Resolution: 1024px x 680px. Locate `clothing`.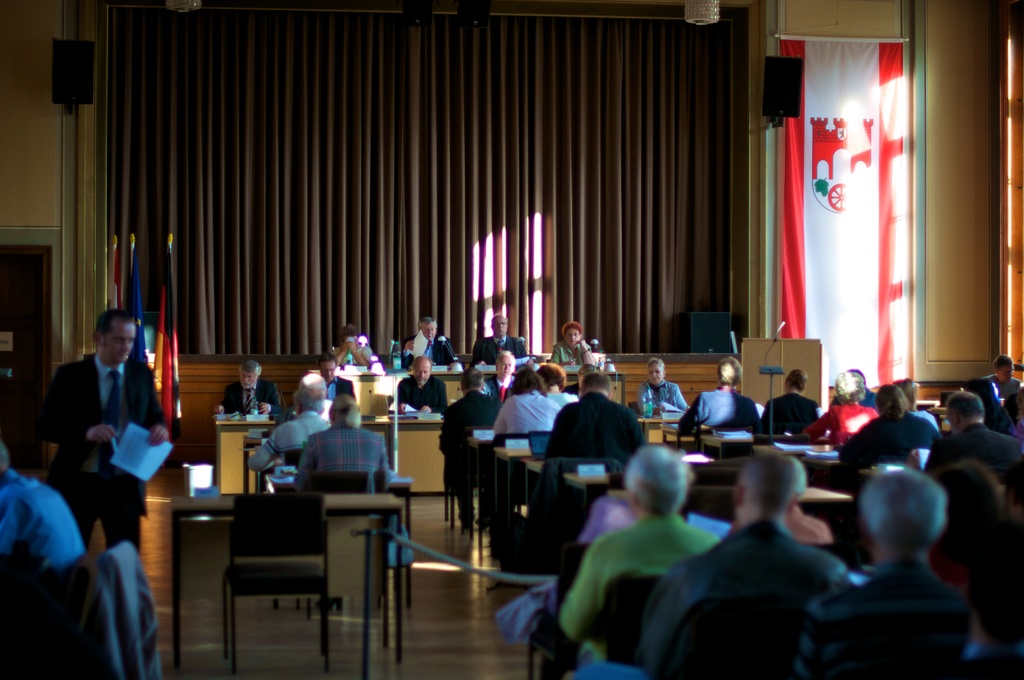
crop(553, 341, 593, 368).
